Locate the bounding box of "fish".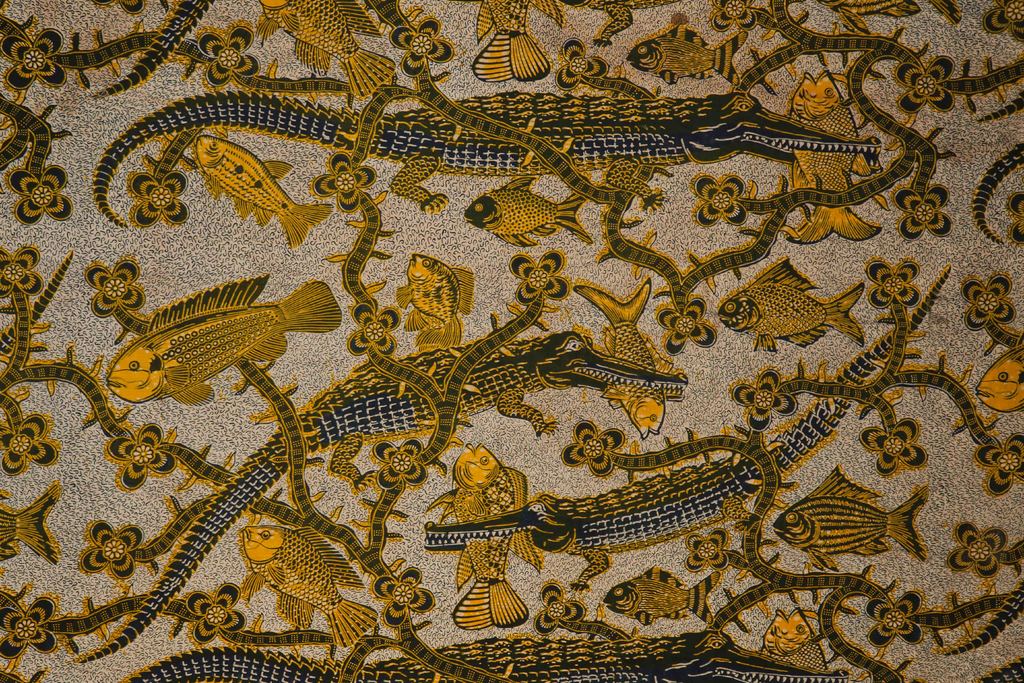
Bounding box: region(424, 438, 540, 630).
